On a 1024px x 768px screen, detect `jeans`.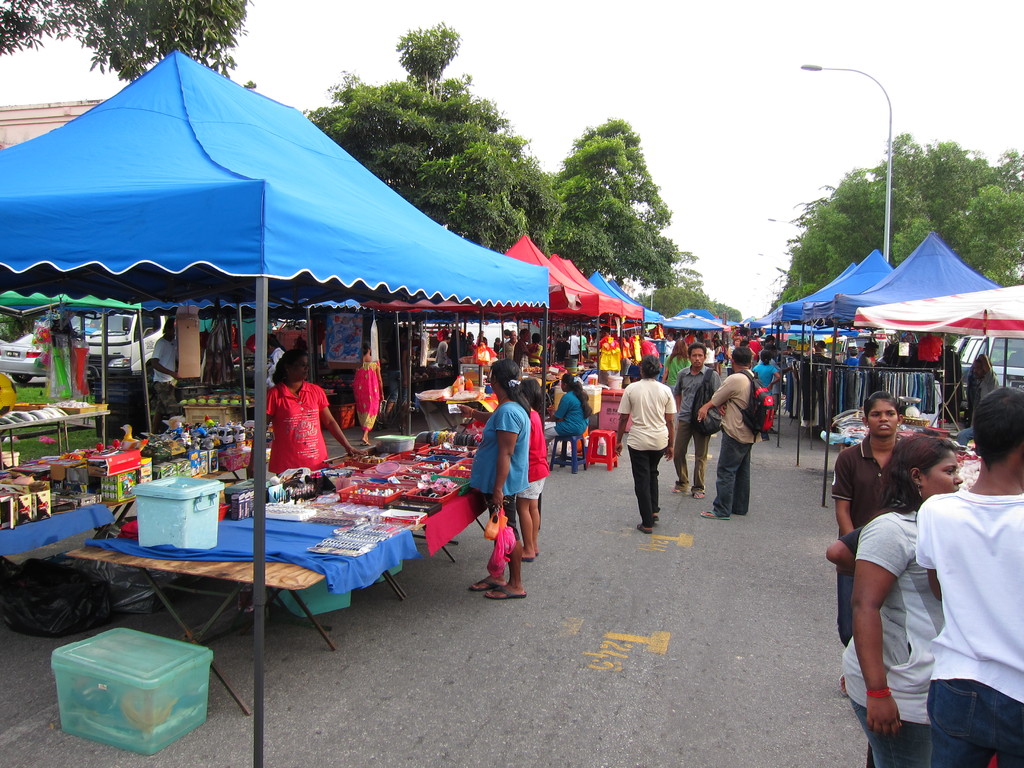
(715, 435, 751, 518).
